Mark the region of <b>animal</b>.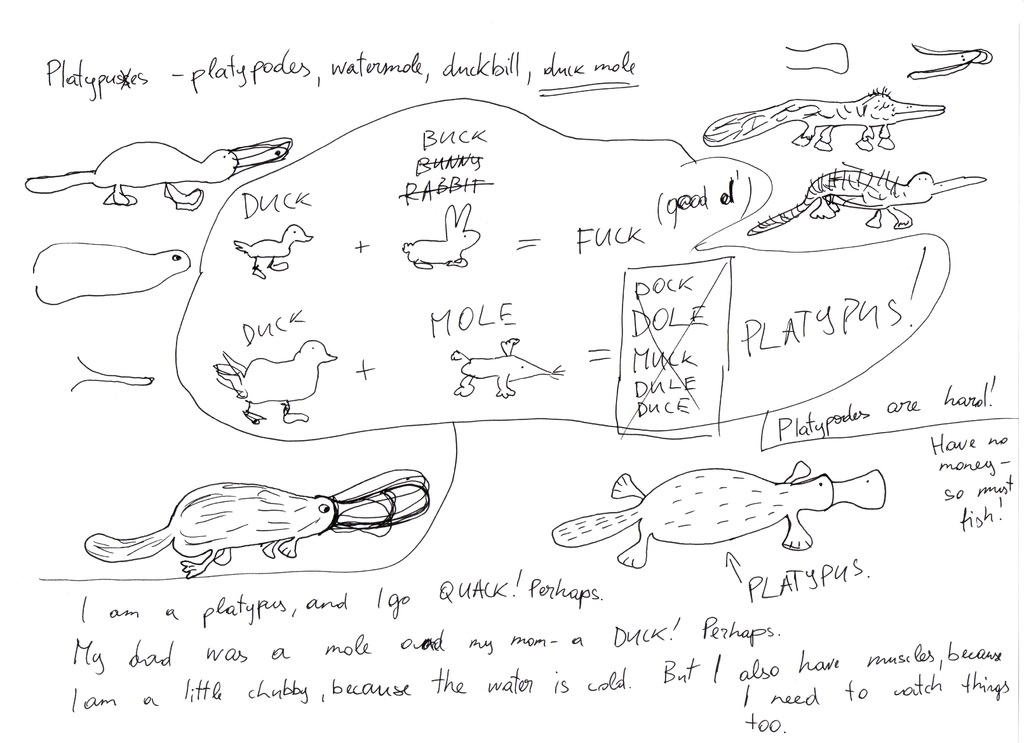
Region: {"left": 83, "top": 471, "right": 425, "bottom": 582}.
